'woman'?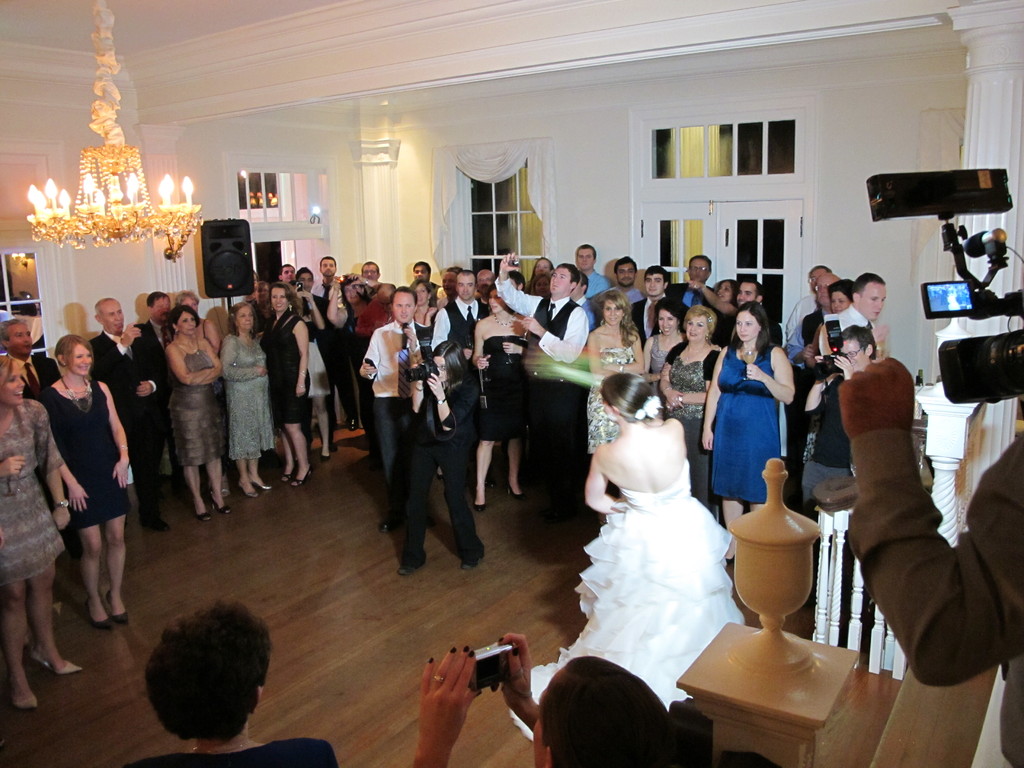
x1=220 y1=302 x2=272 y2=499
